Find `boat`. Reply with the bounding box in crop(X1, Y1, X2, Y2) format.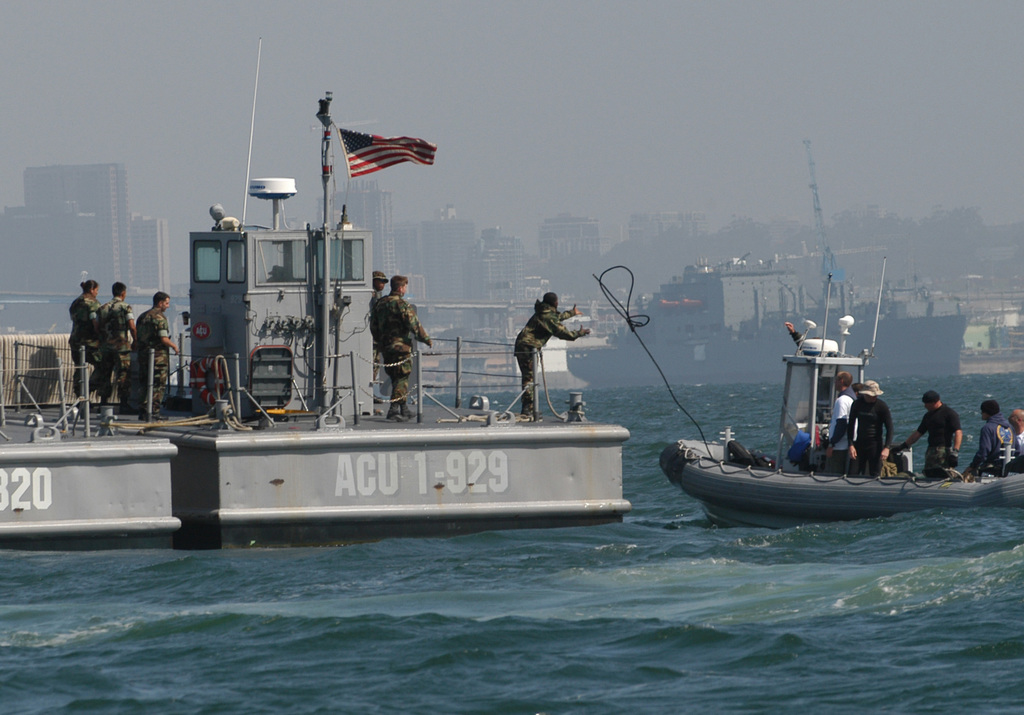
crop(2, 41, 635, 526).
